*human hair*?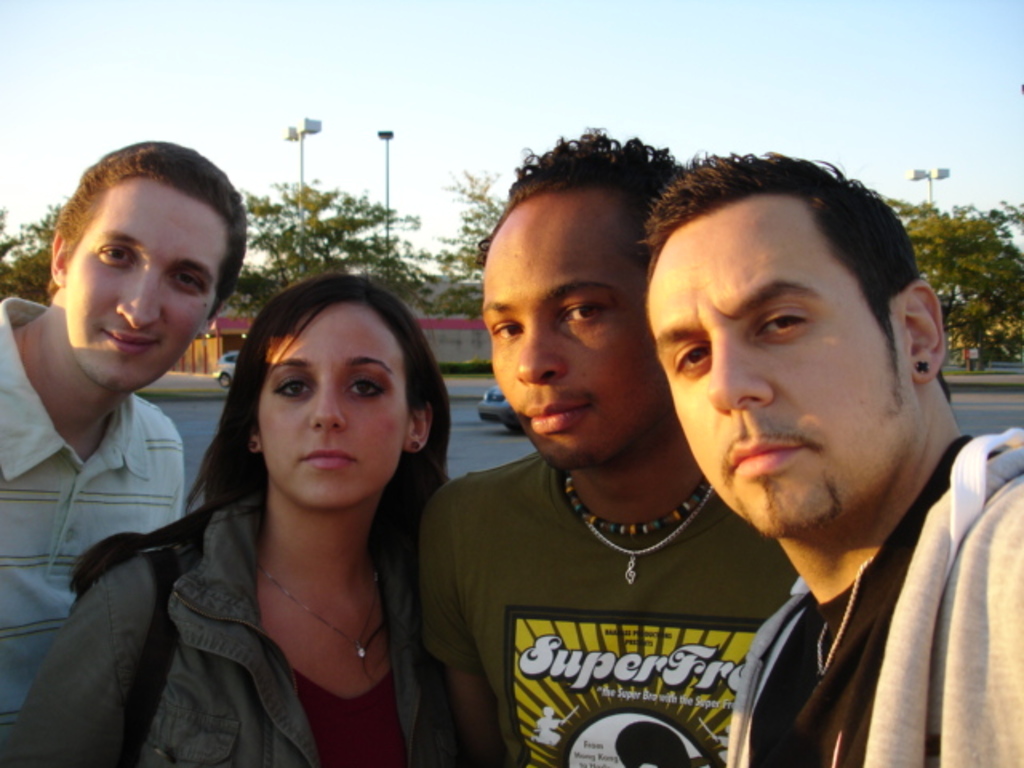
crop(470, 133, 685, 272)
